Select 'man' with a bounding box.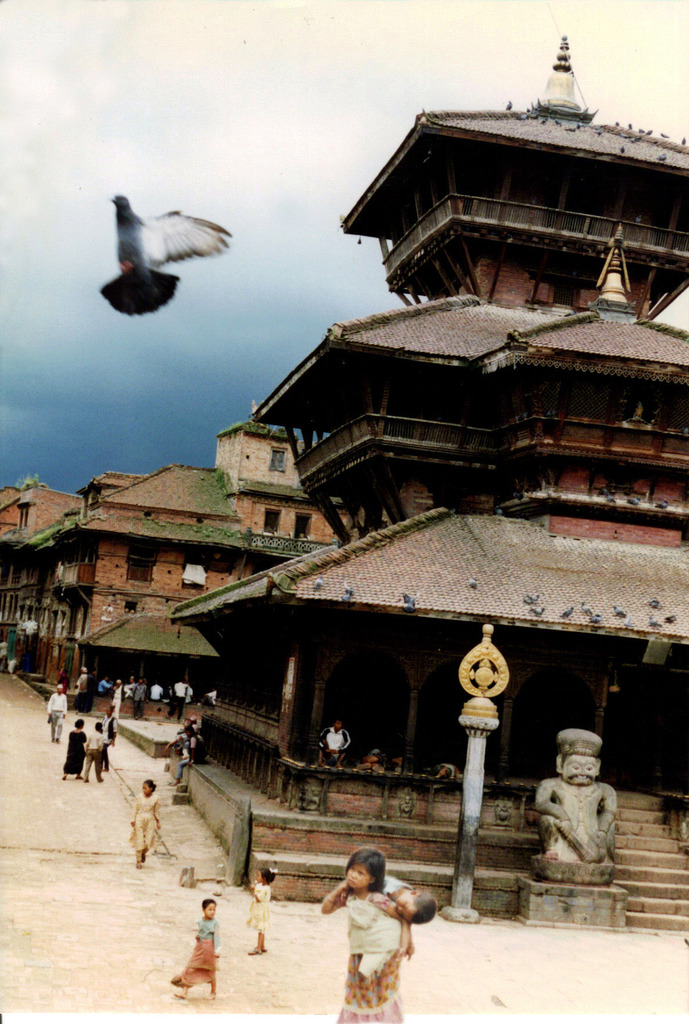
locate(76, 721, 107, 783).
